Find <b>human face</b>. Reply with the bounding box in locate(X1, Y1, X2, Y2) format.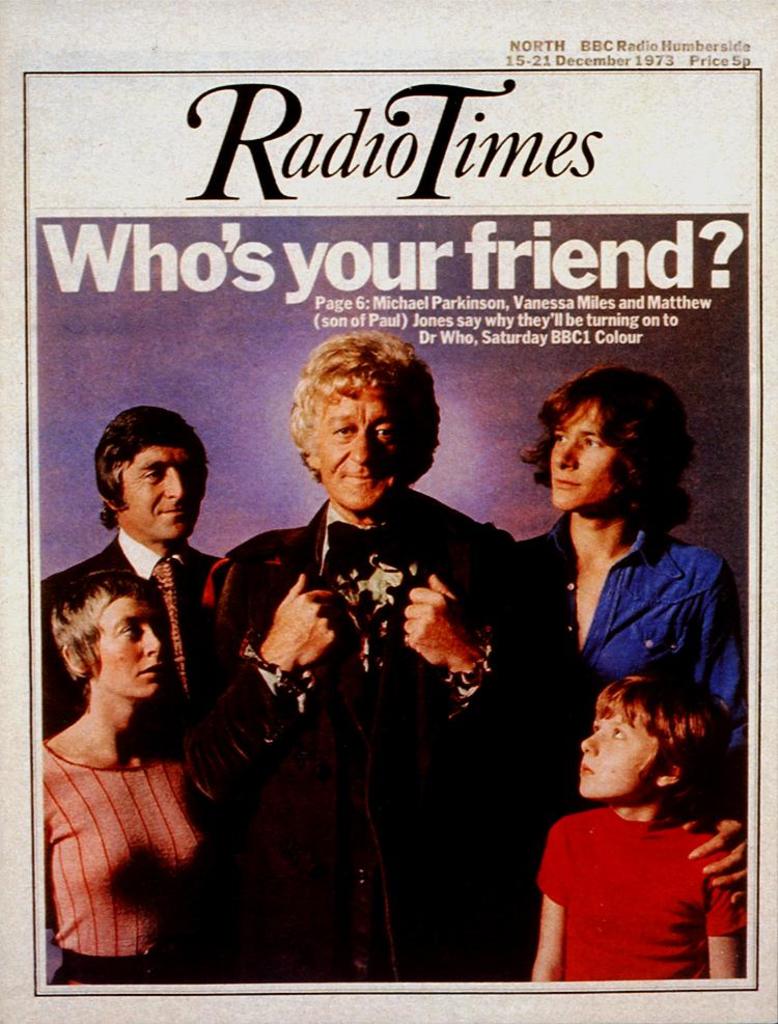
locate(115, 446, 197, 536).
